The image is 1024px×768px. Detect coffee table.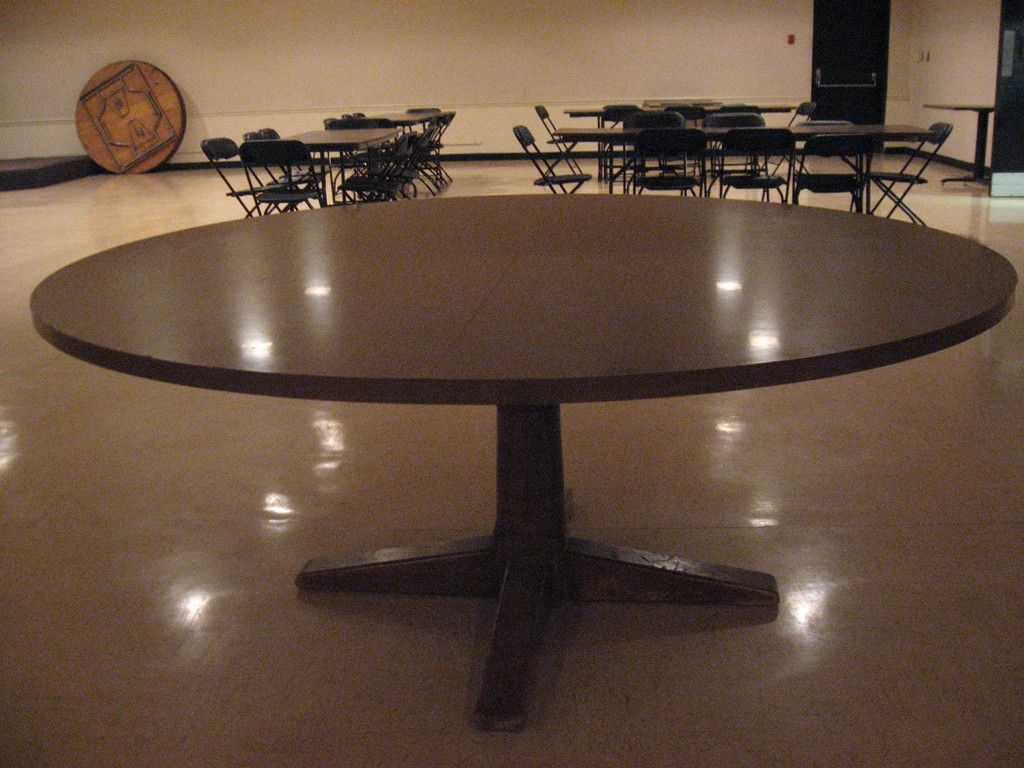
Detection: bbox=[562, 102, 804, 192].
